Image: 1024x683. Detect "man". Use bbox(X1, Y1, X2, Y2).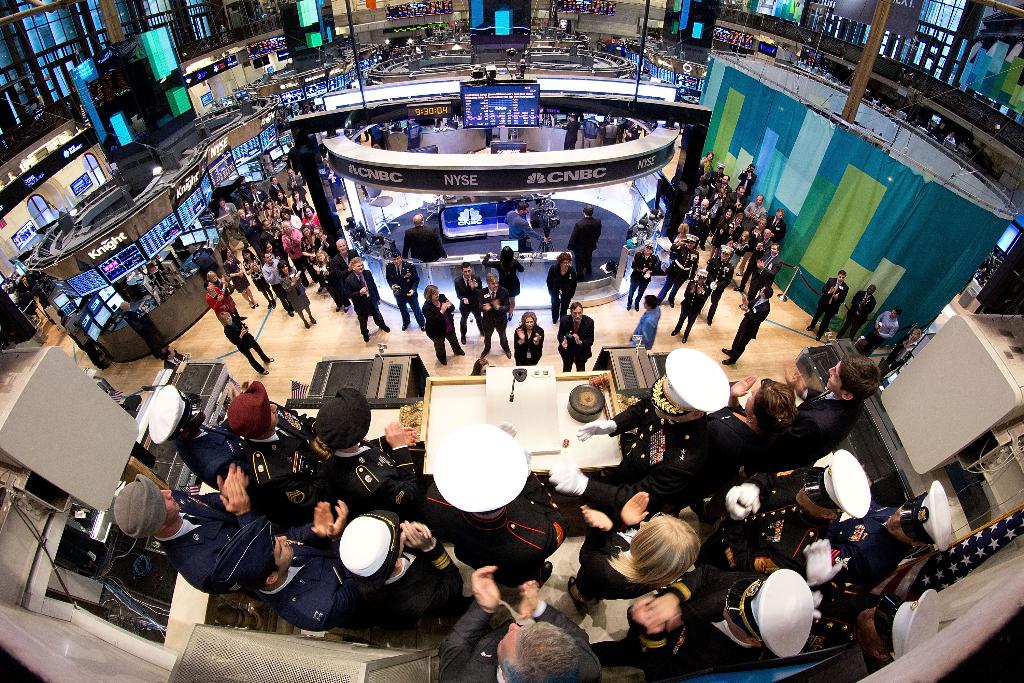
bbox(211, 497, 376, 635).
